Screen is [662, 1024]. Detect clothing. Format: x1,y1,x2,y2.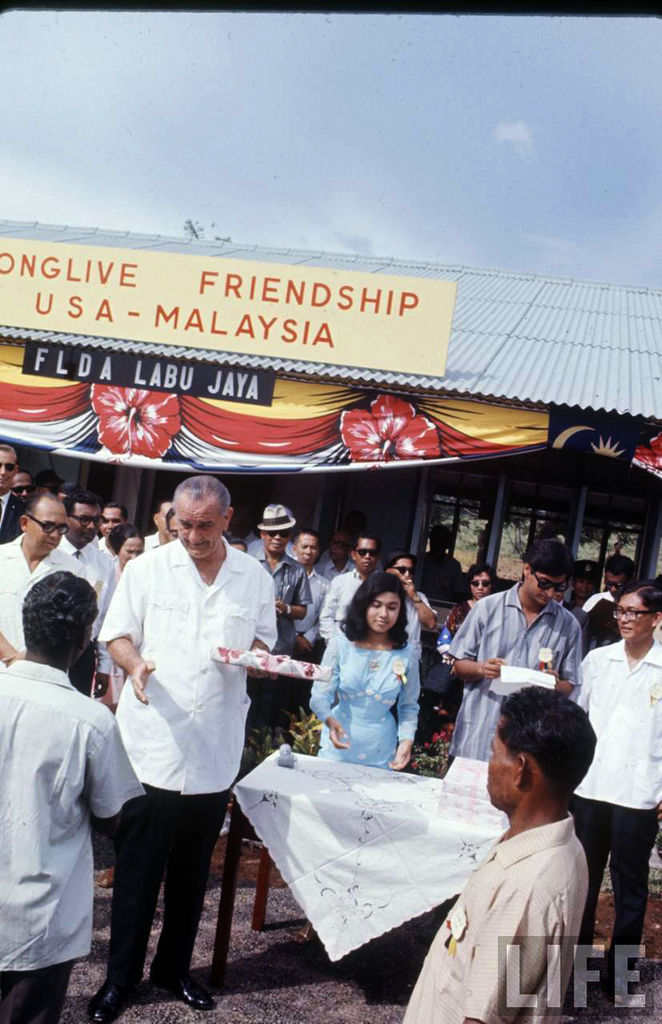
576,640,661,975.
